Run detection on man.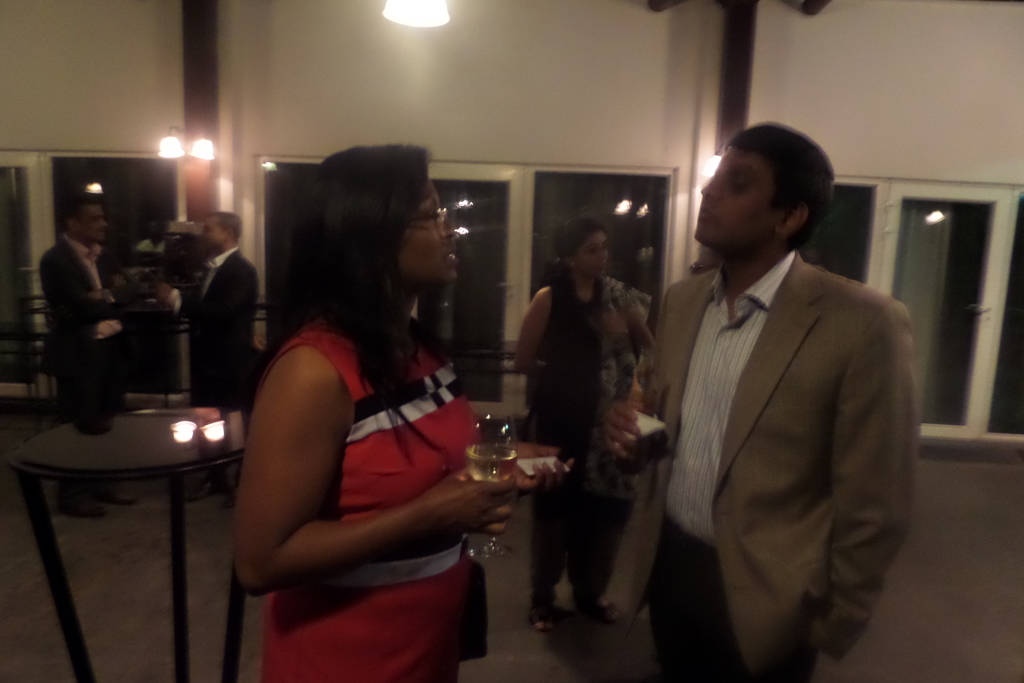
Result: [626, 101, 922, 682].
